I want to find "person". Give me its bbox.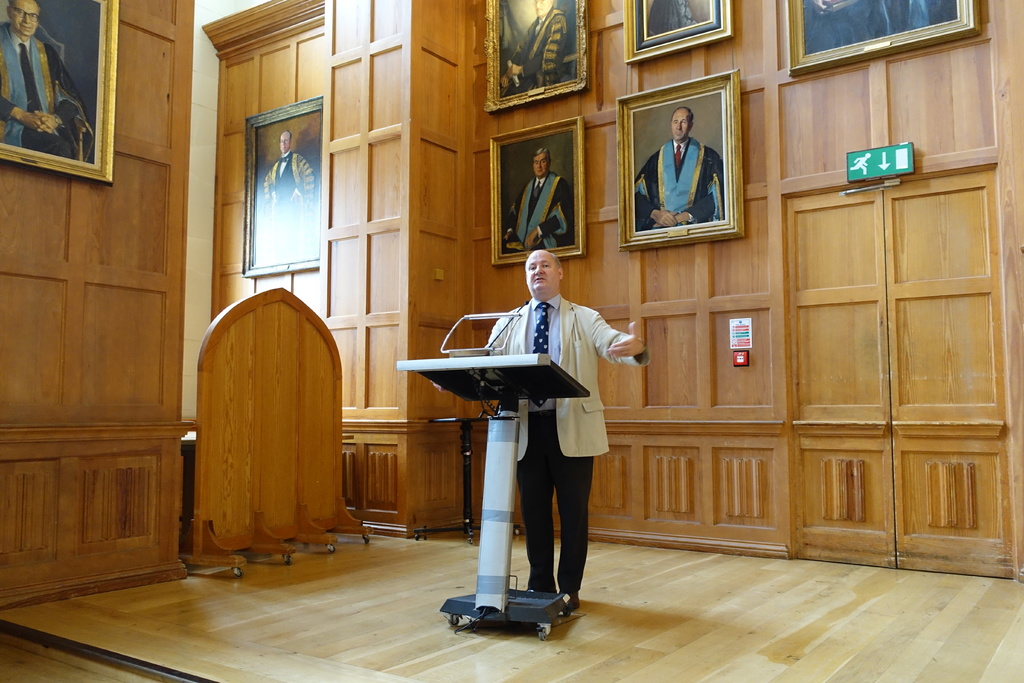
<bbox>497, 0, 570, 100</bbox>.
